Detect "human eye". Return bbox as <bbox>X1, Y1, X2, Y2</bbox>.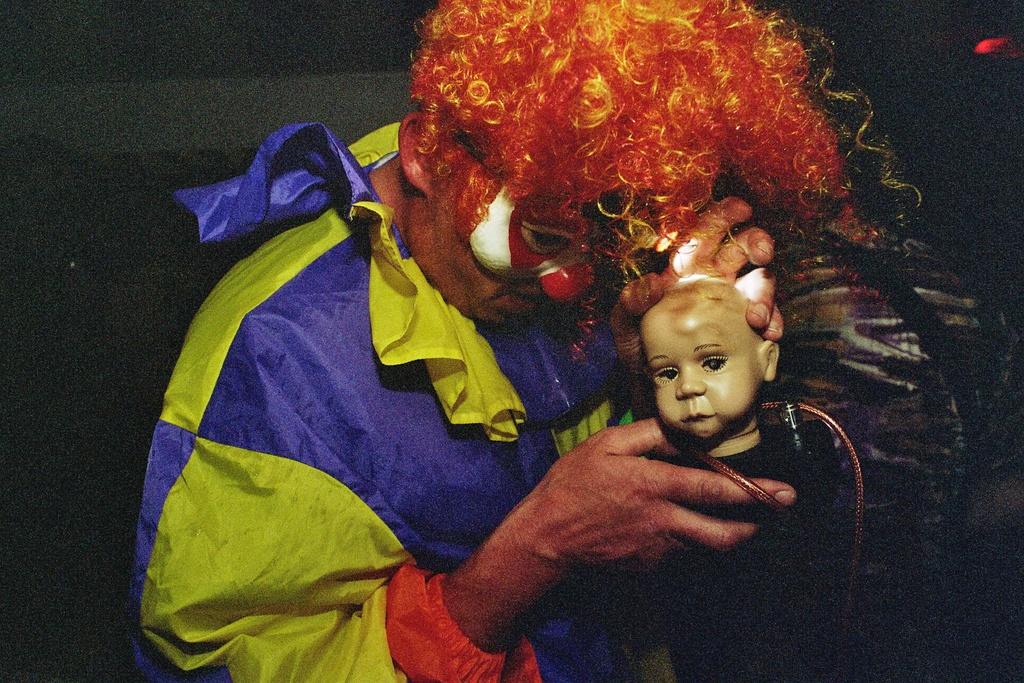
<bbox>519, 220, 566, 256</bbox>.
